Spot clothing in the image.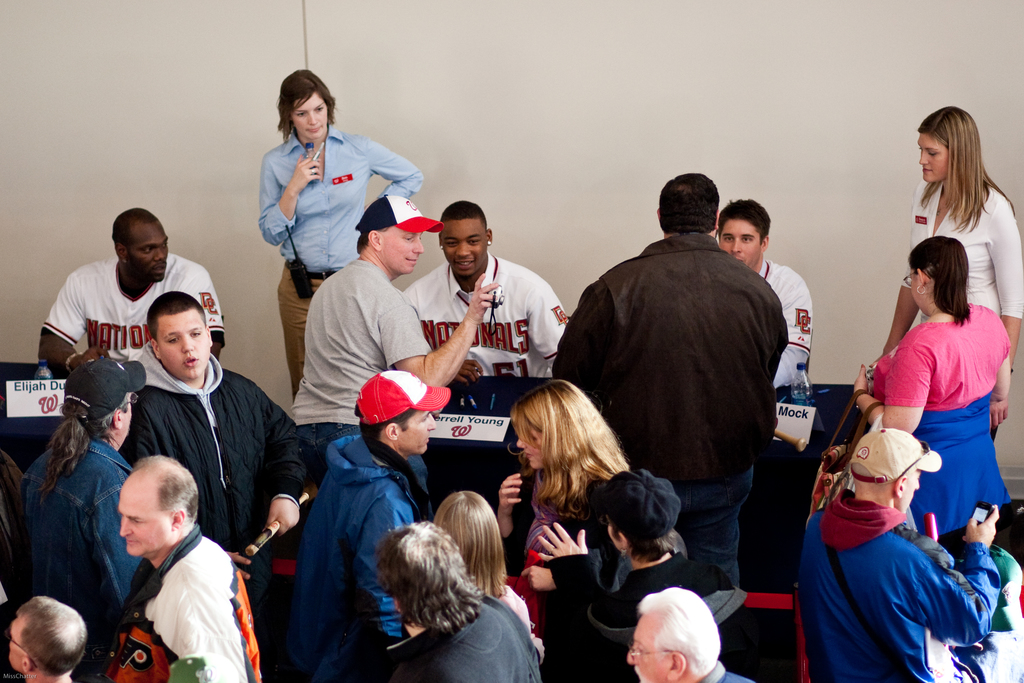
clothing found at Rect(899, 183, 1023, 319).
